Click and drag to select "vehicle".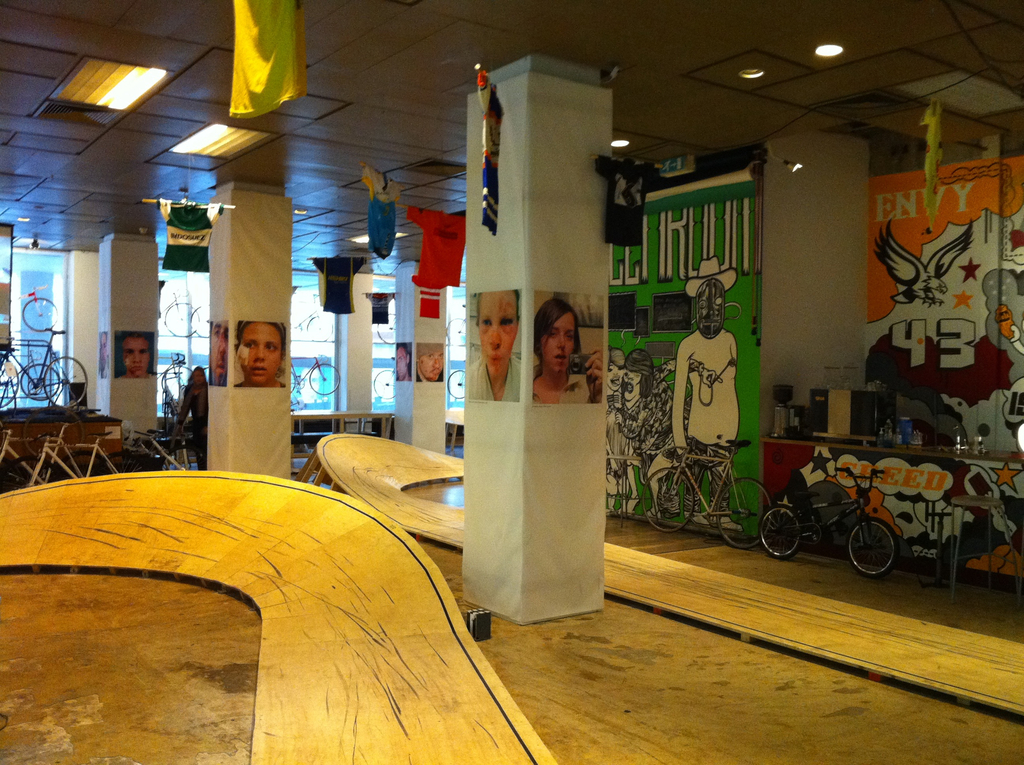
Selection: bbox=[651, 438, 772, 550].
